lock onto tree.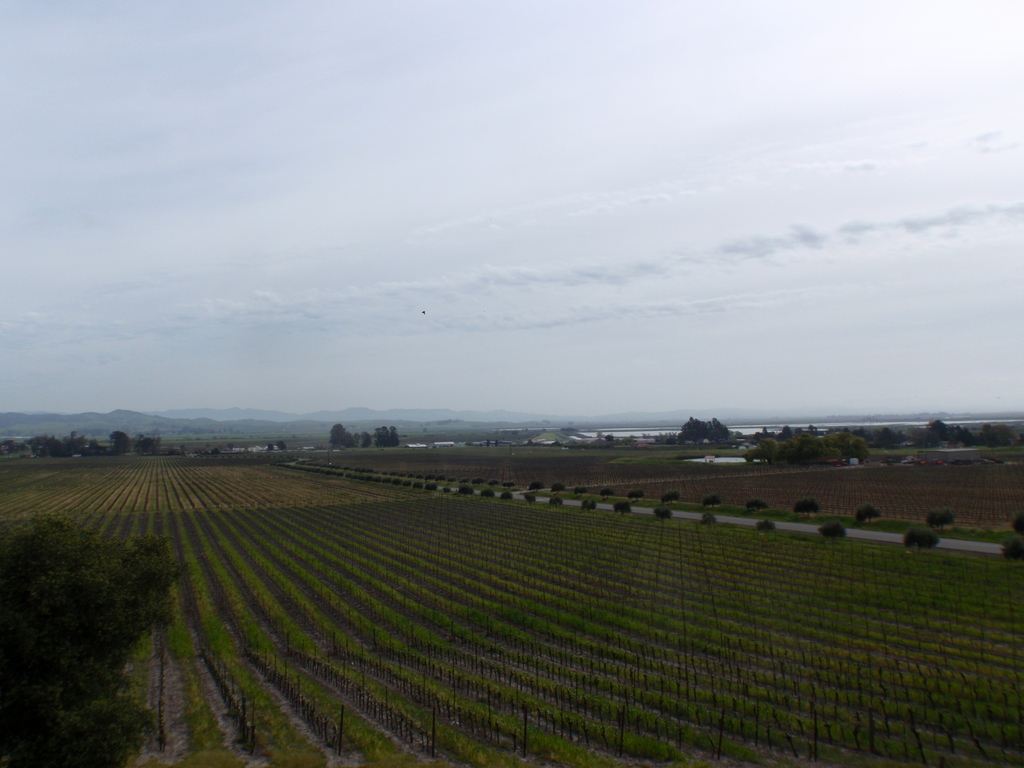
Locked: 603 486 616 497.
